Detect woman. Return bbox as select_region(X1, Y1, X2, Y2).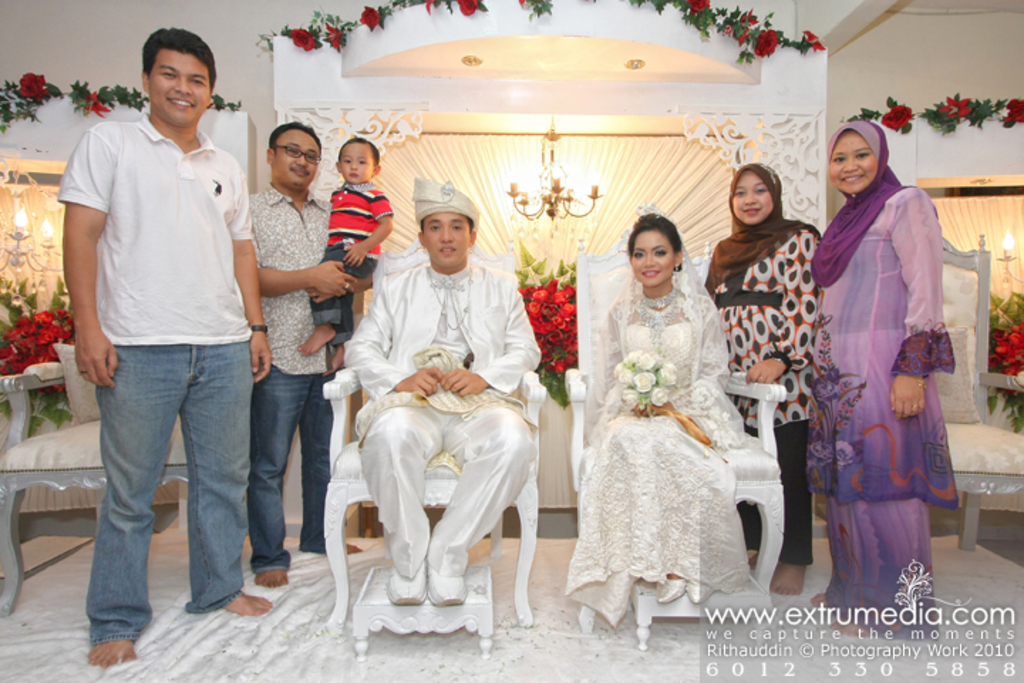
select_region(804, 114, 951, 655).
